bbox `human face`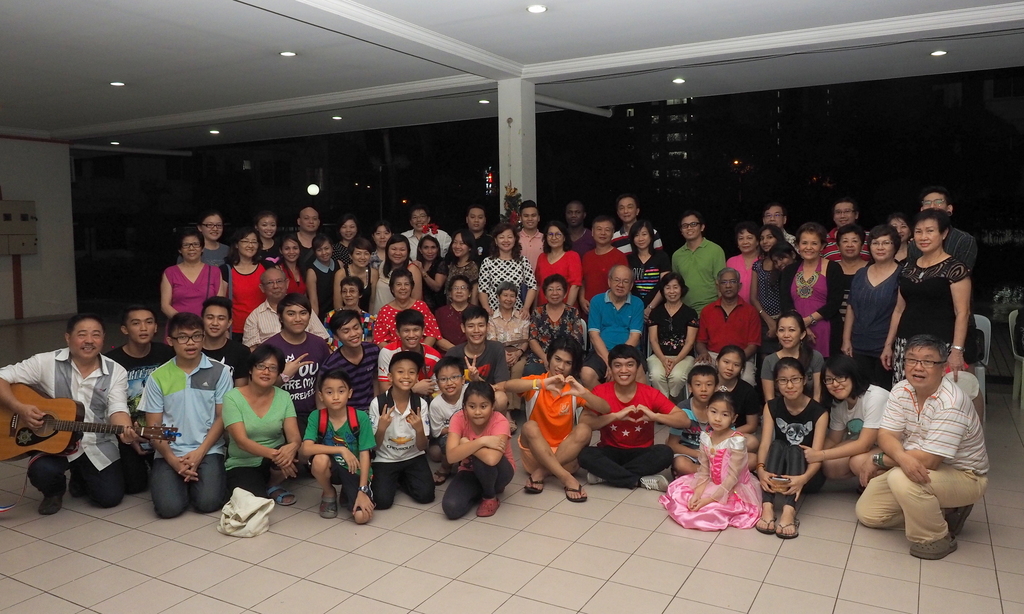
crop(708, 405, 728, 429)
